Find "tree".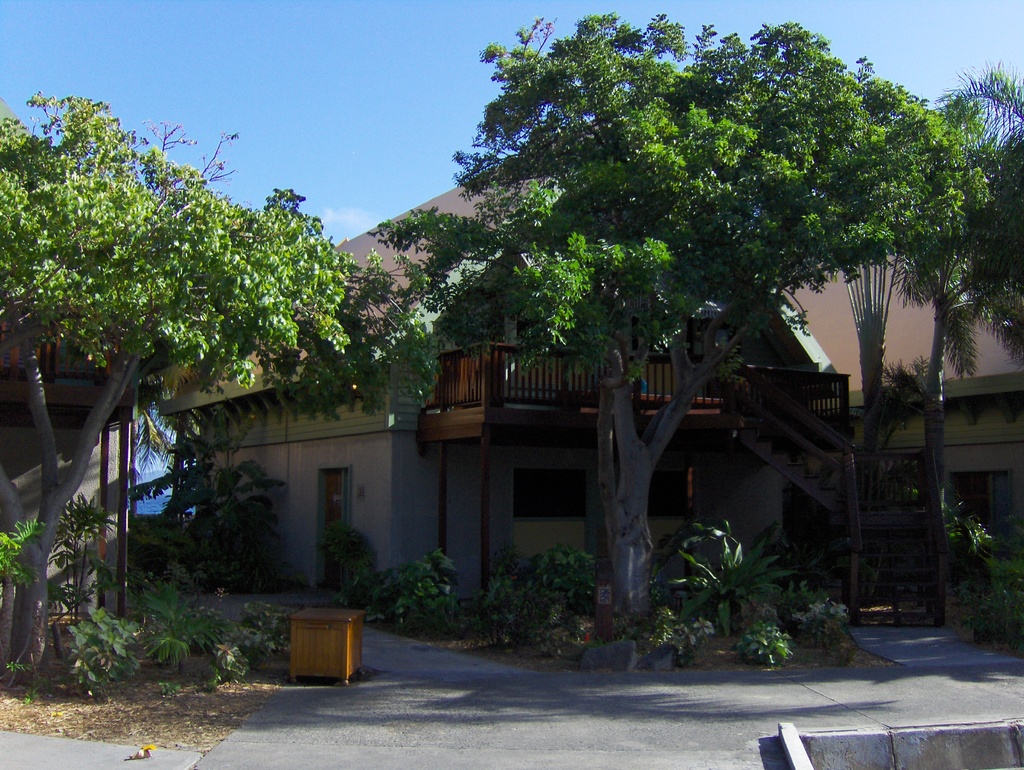
<box>874,51,1023,625</box>.
